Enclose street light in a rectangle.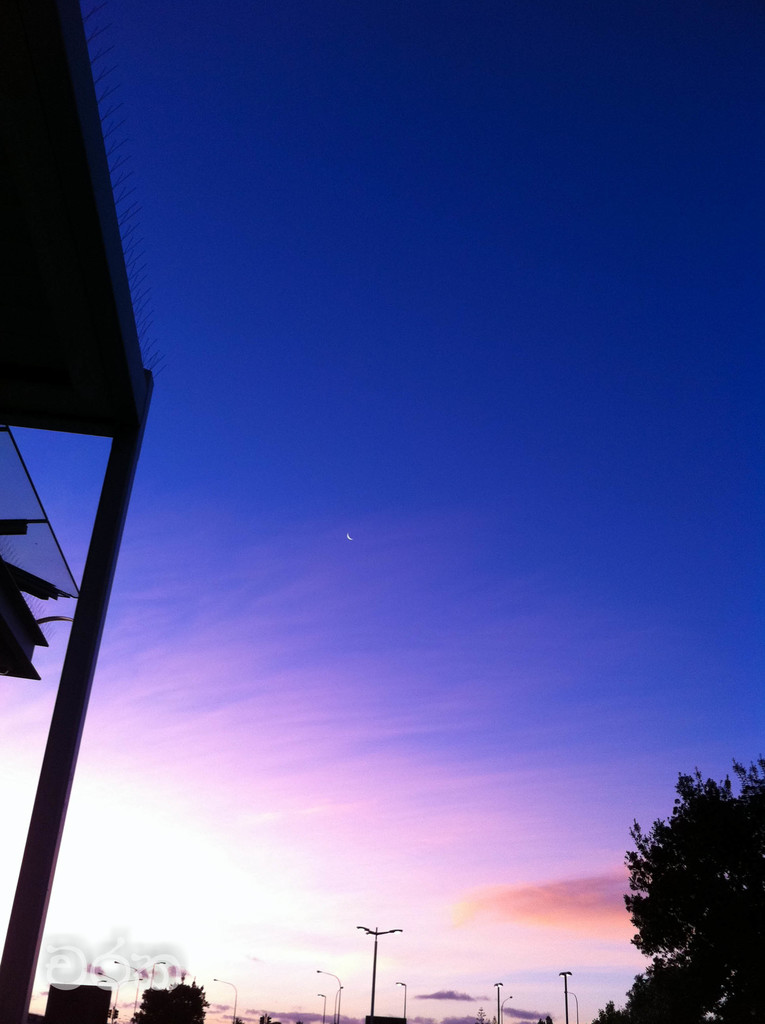
(x1=93, y1=967, x2=142, y2=1014).
